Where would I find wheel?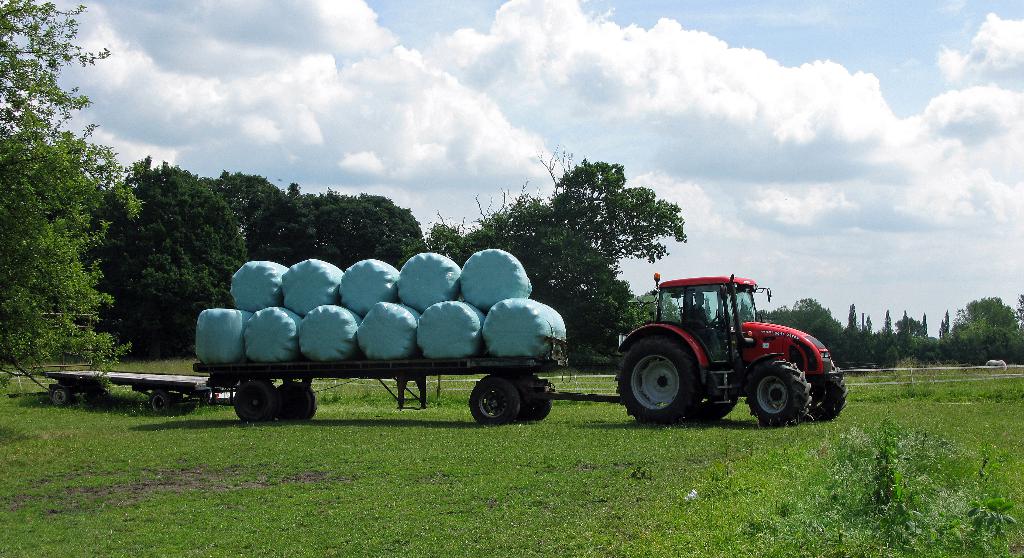
At {"left": 616, "top": 339, "right": 700, "bottom": 424}.
